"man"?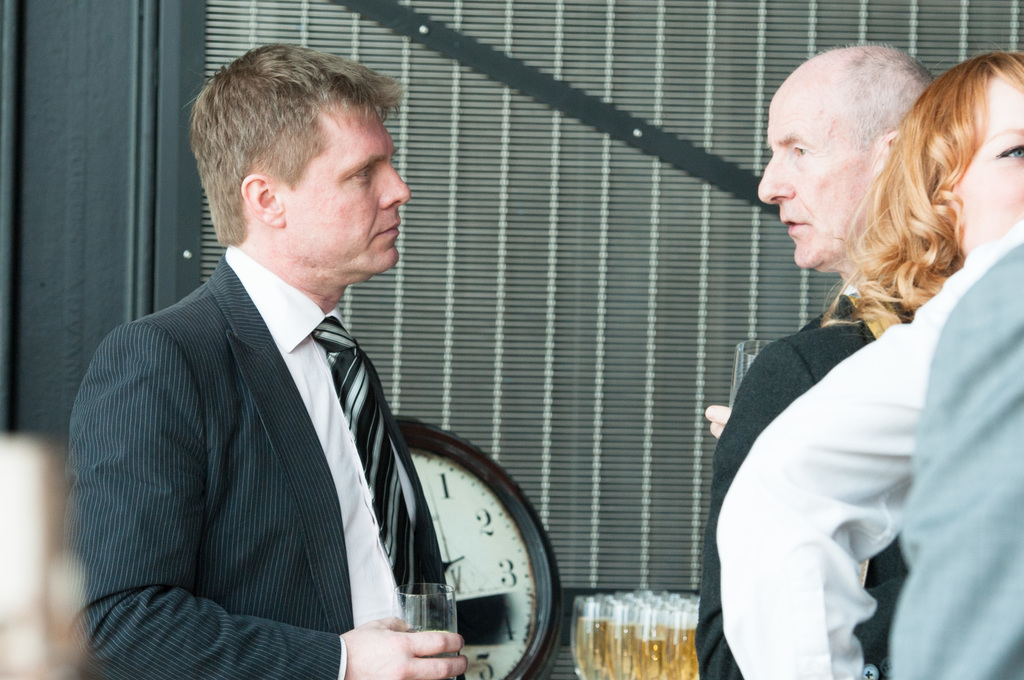
(889,244,1023,679)
